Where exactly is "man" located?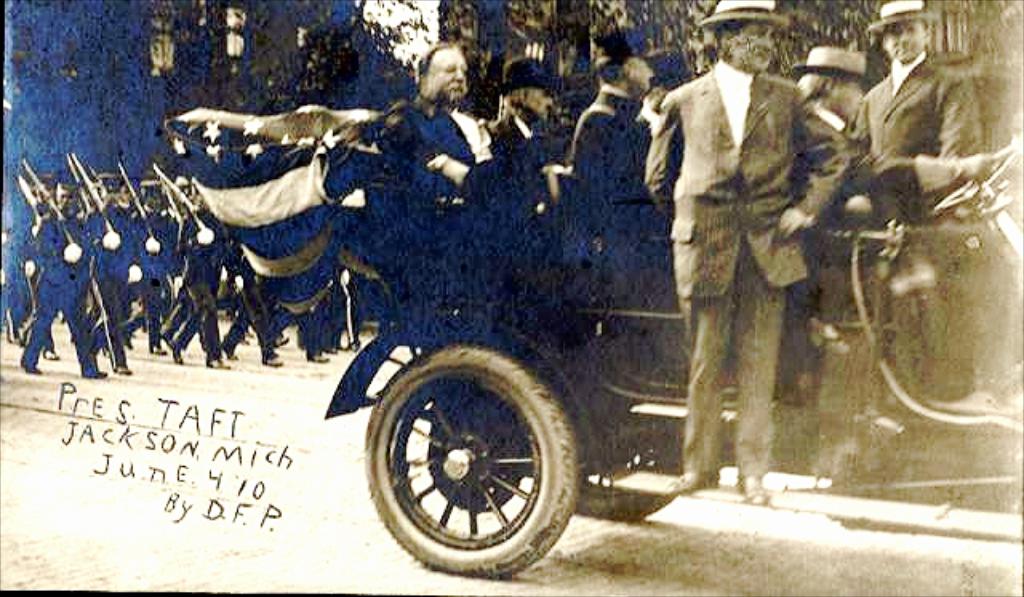
Its bounding box is l=566, t=27, r=661, b=232.
